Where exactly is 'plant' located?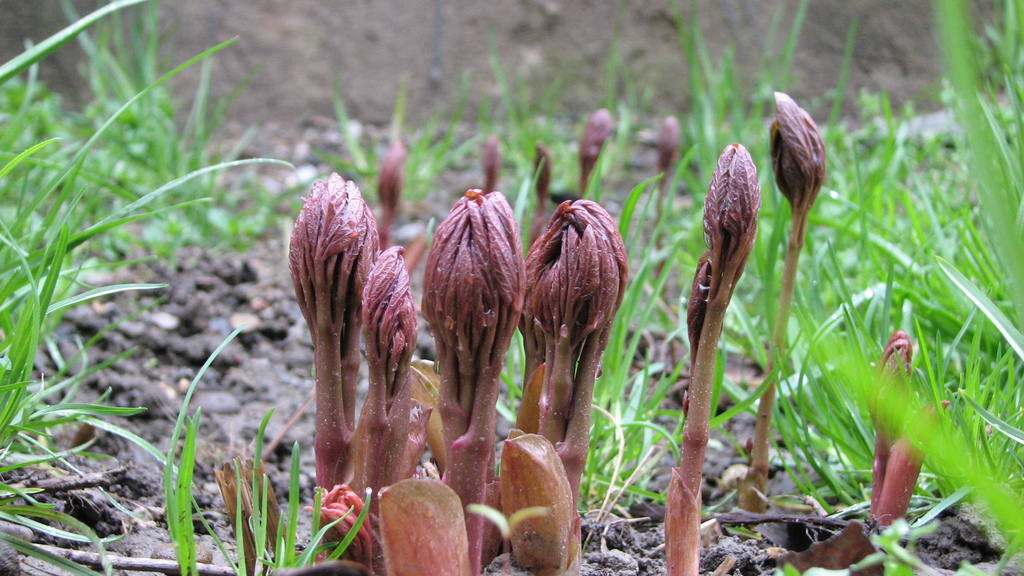
Its bounding box is [658,117,679,238].
